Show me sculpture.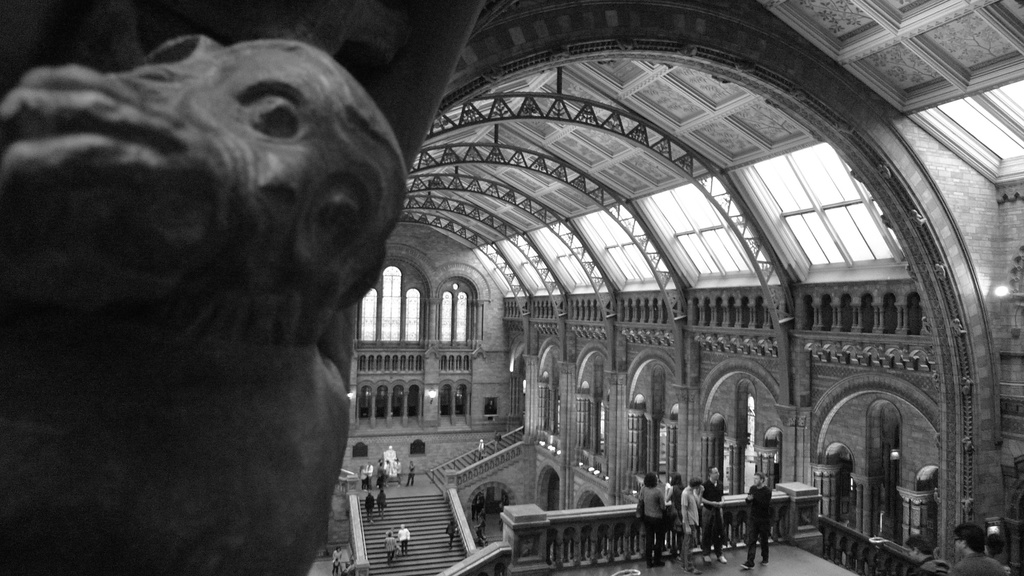
sculpture is here: left=10, top=24, right=423, bottom=560.
